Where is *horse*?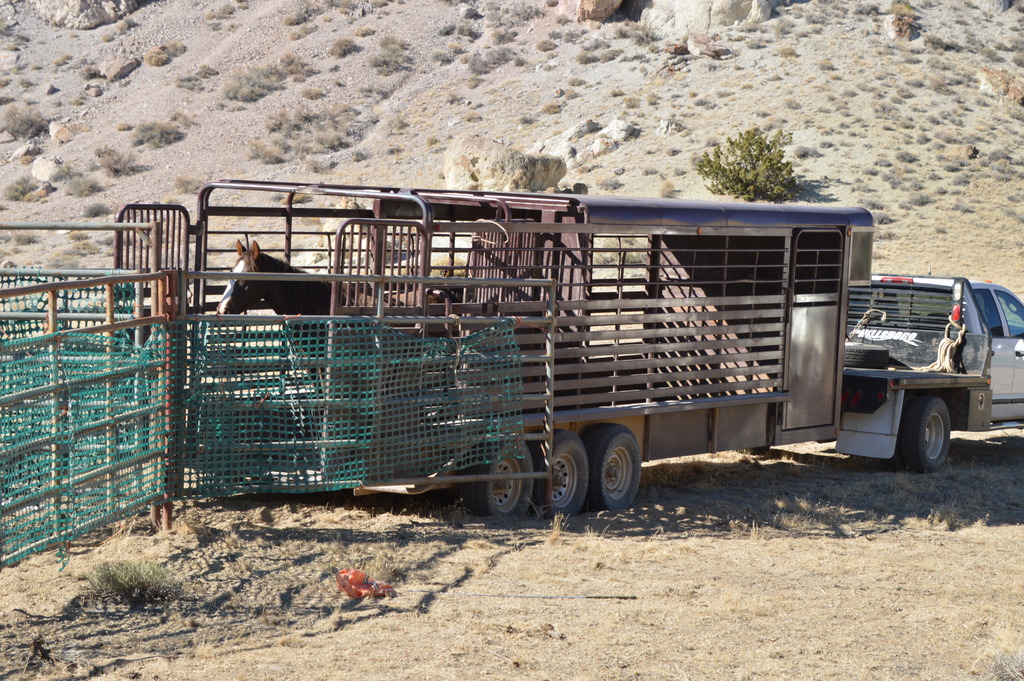
214, 239, 461, 407.
